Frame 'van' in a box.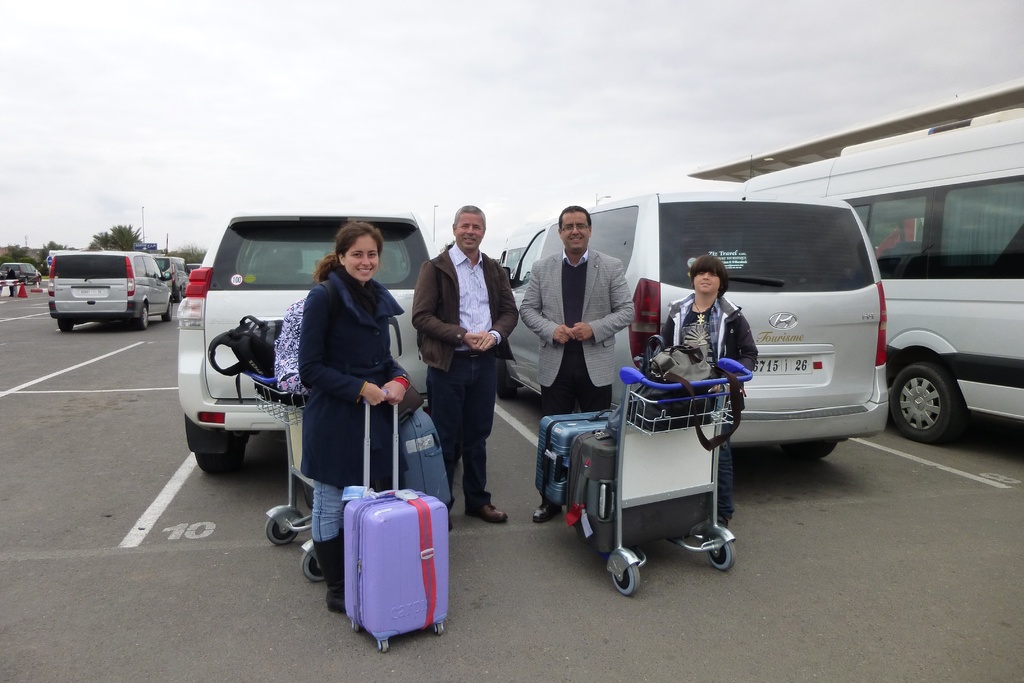
[47, 249, 174, 329].
